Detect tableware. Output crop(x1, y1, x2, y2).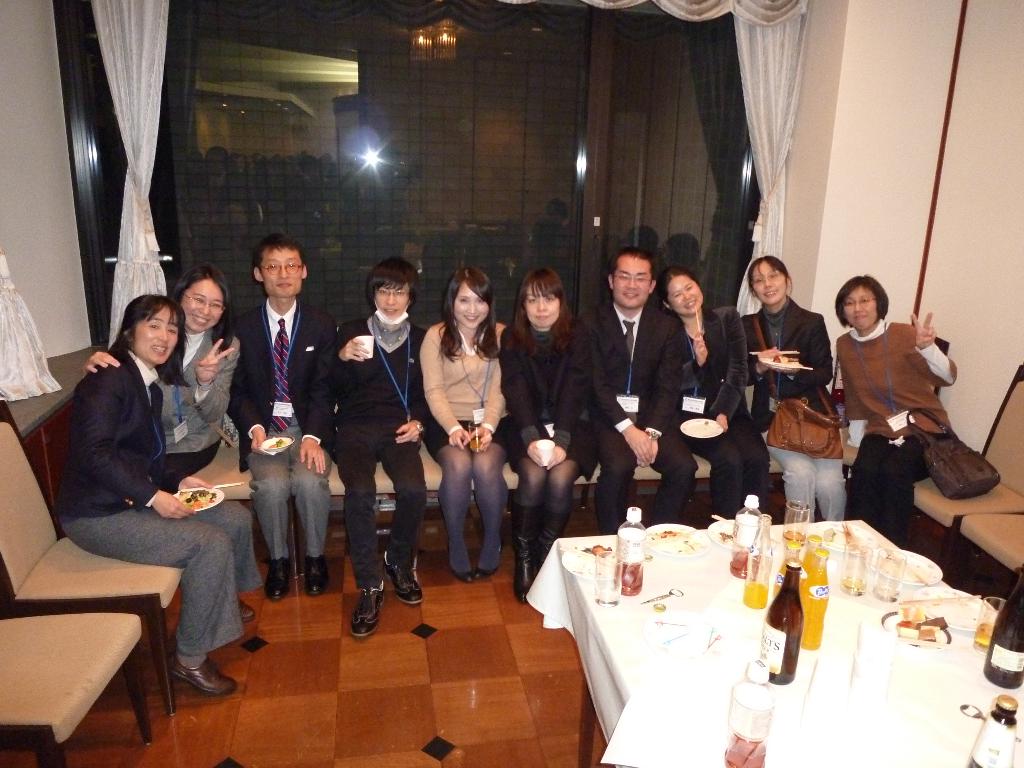
crop(758, 358, 804, 371).
